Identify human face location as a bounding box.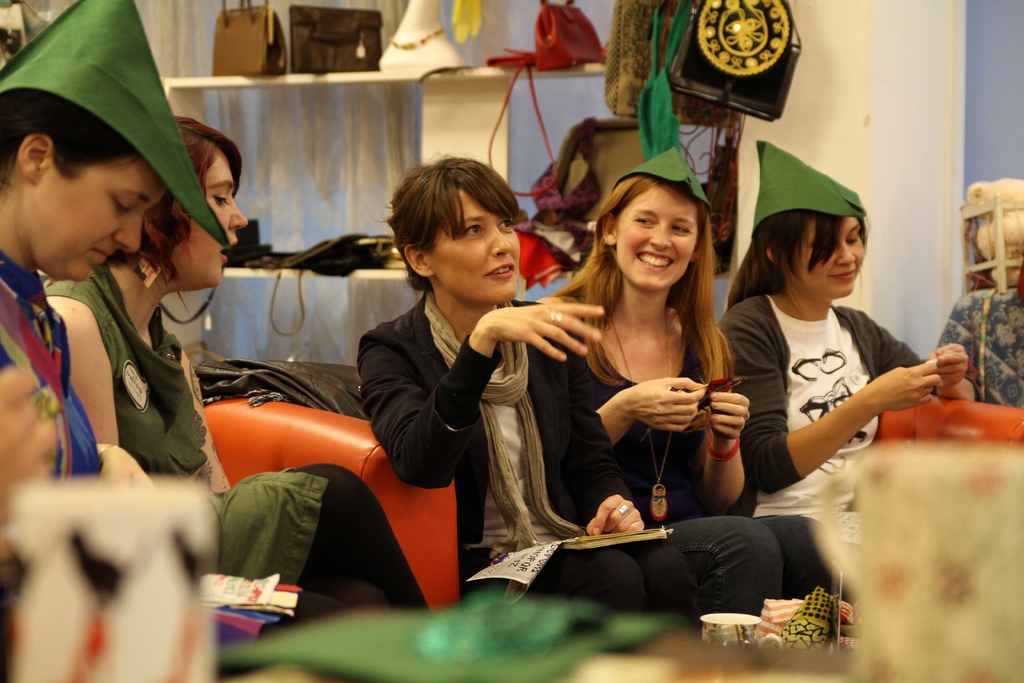
(796,218,867,294).
